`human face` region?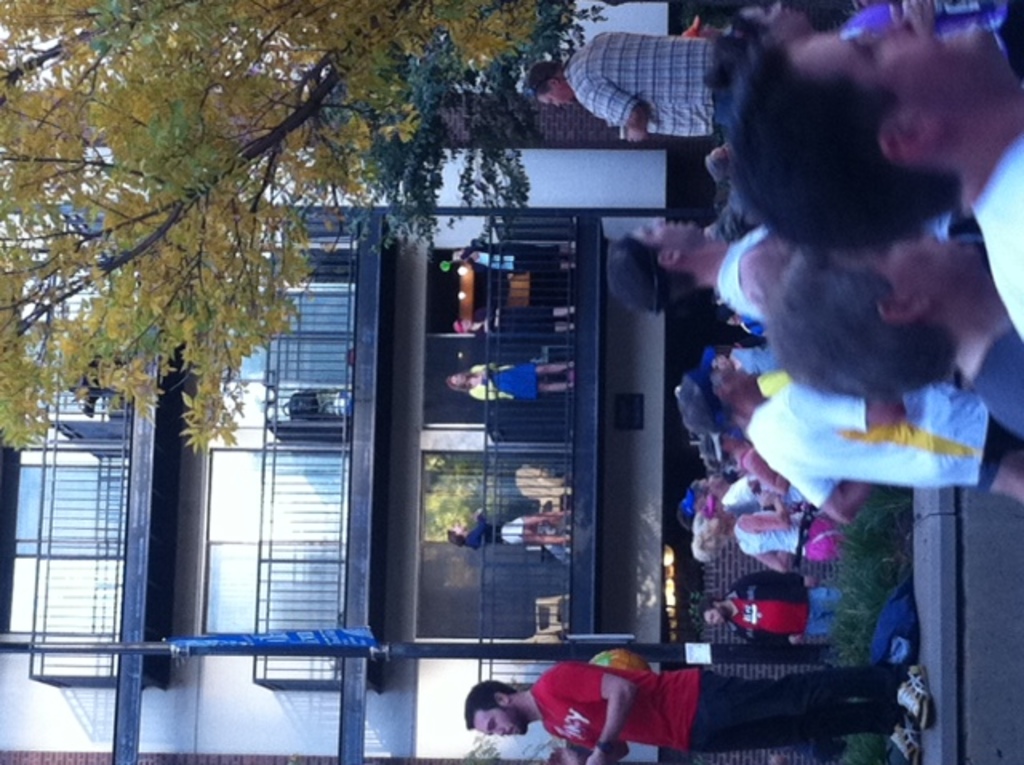
x1=630 y1=214 x2=706 y2=246
